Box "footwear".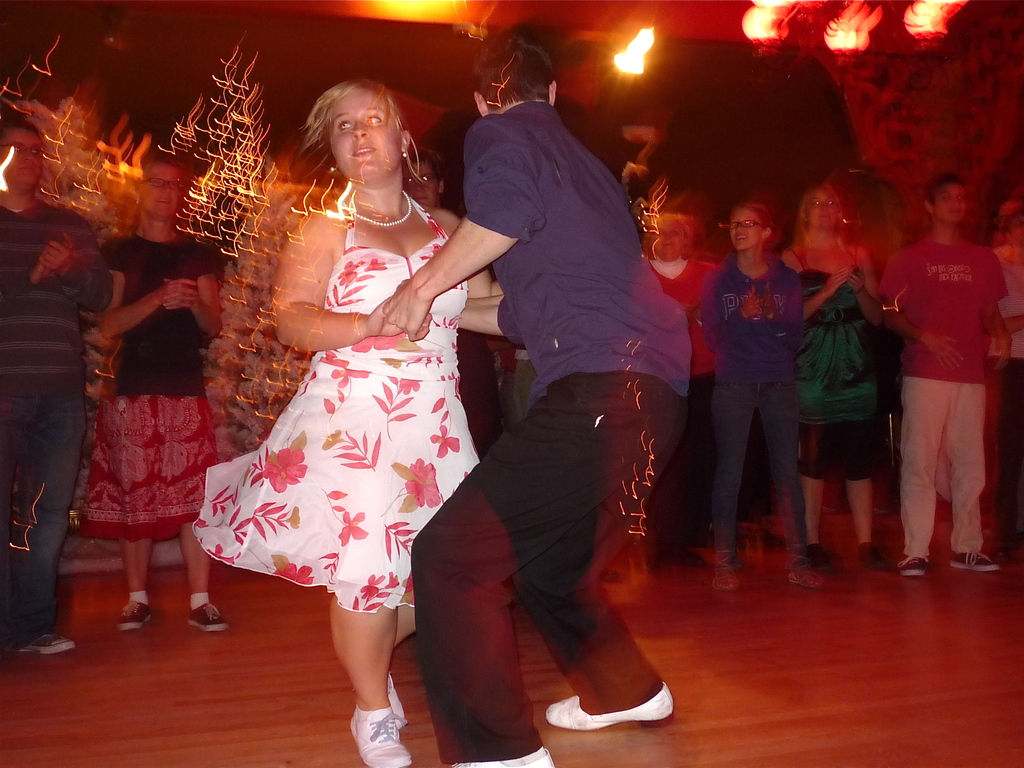
{"x1": 192, "y1": 602, "x2": 225, "y2": 636}.
